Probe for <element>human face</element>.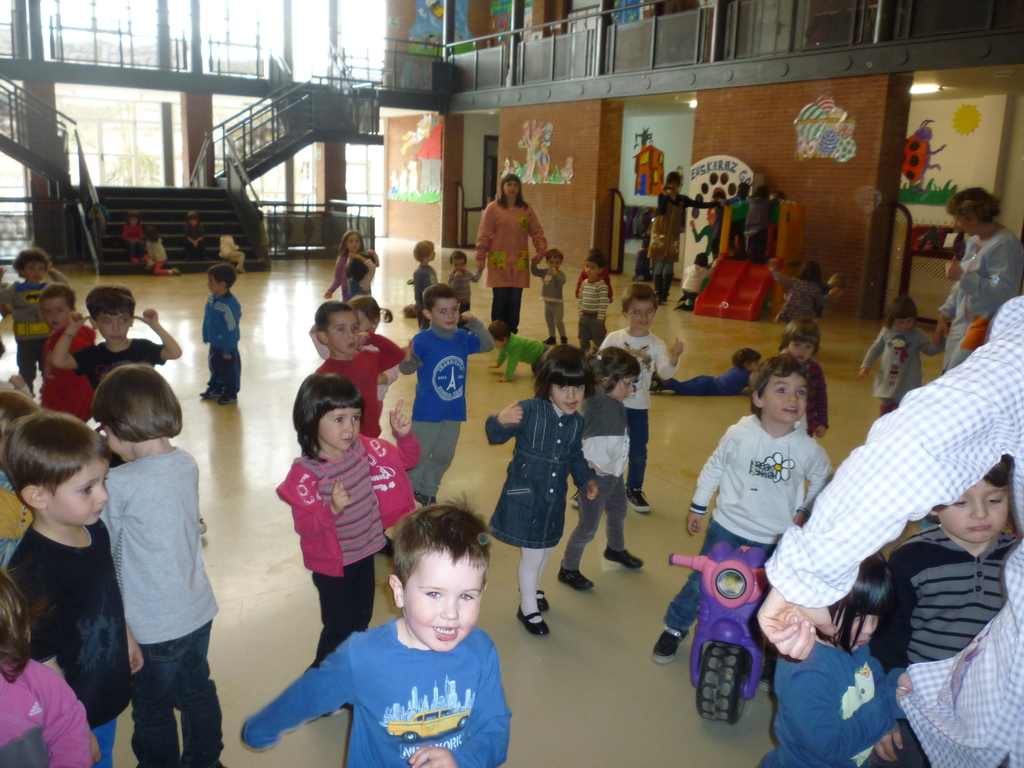
Probe result: [748,359,762,372].
